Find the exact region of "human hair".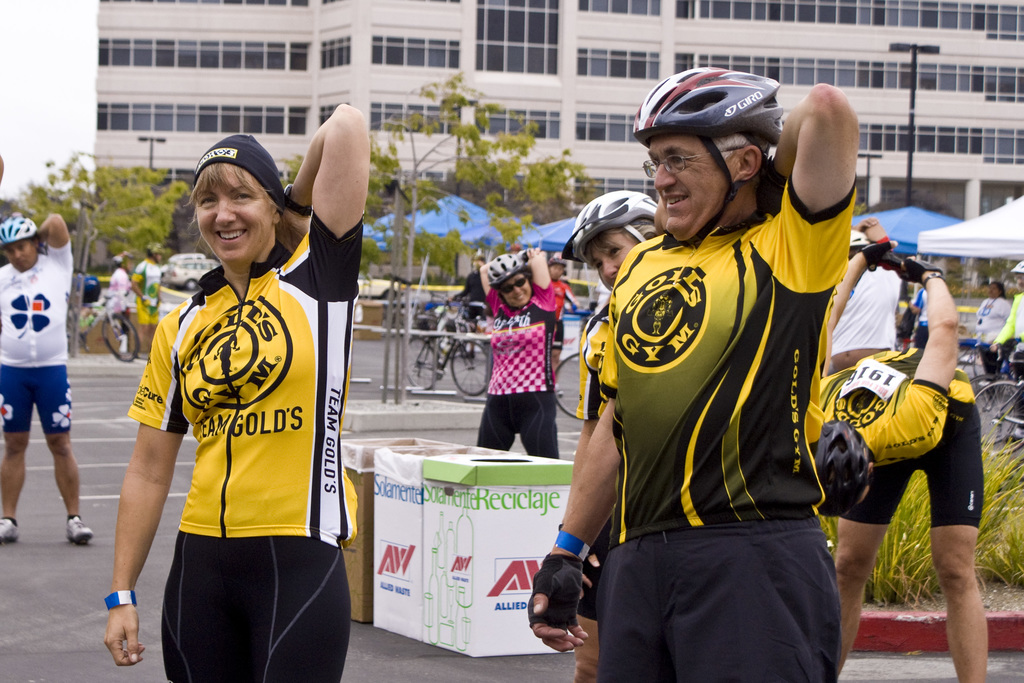
Exact region: BBox(627, 220, 658, 238).
